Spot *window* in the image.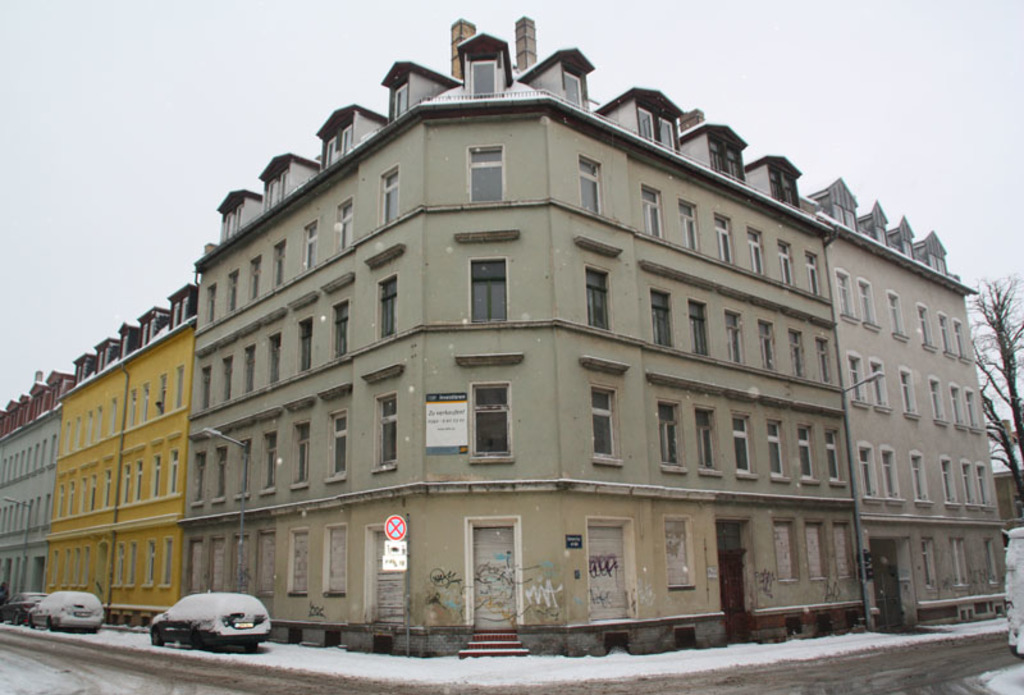
*window* found at [774,520,800,580].
